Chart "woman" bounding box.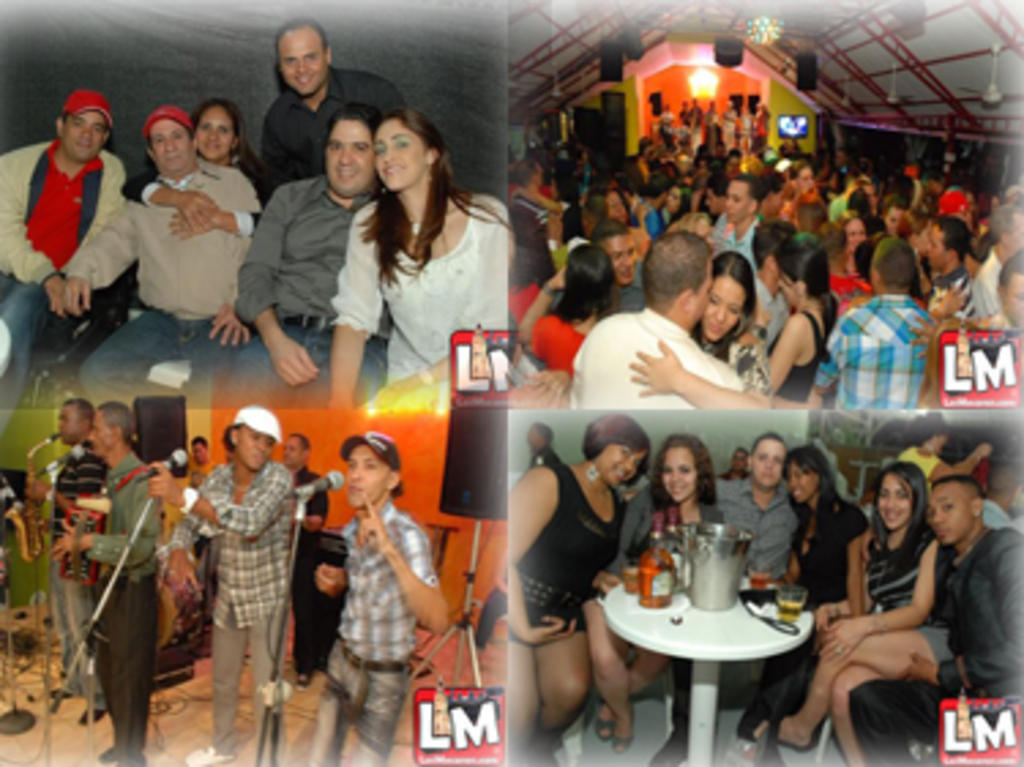
Charted: 767,243,849,409.
